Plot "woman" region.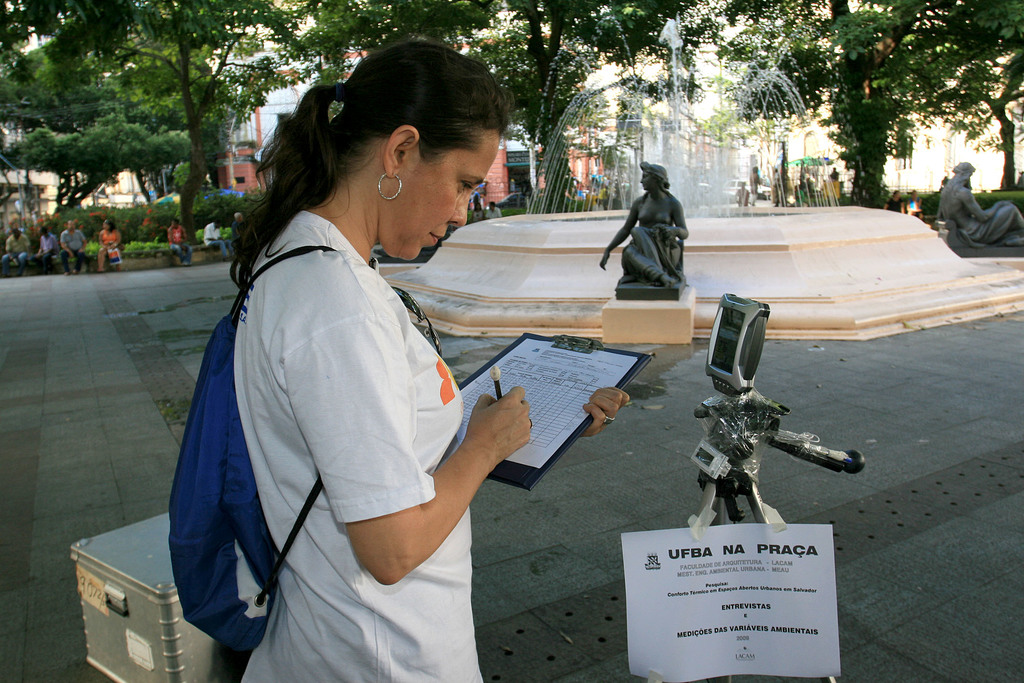
Plotted at box=[95, 214, 121, 273].
